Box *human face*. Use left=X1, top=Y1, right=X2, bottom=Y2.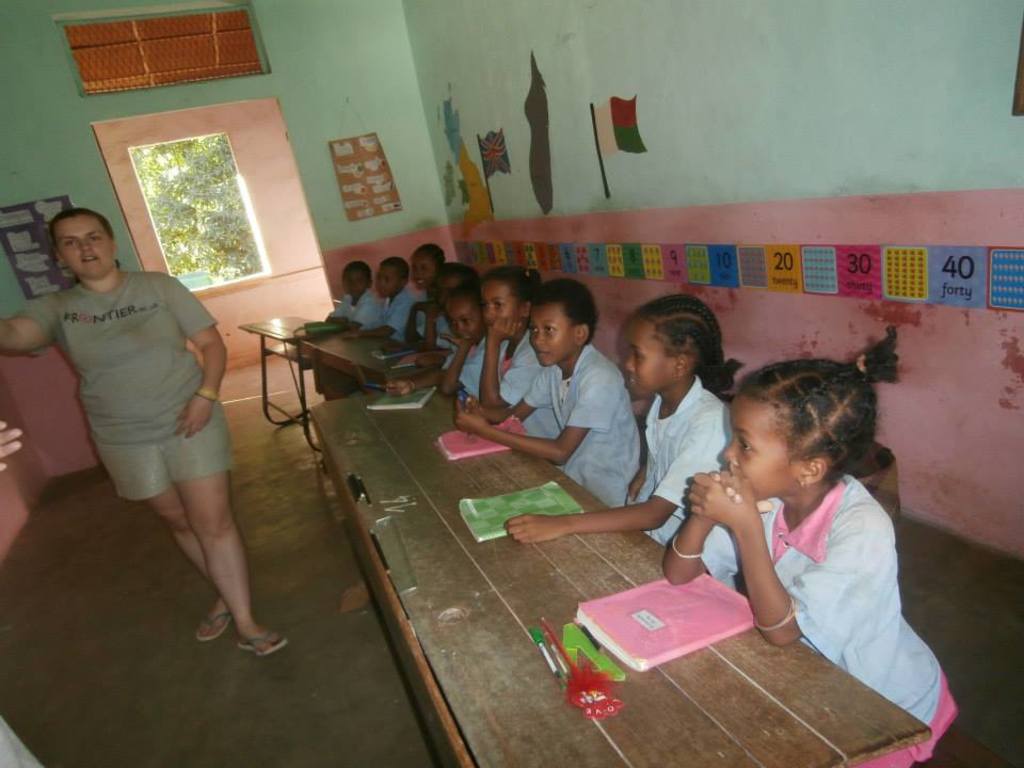
left=717, top=400, right=783, bottom=498.
